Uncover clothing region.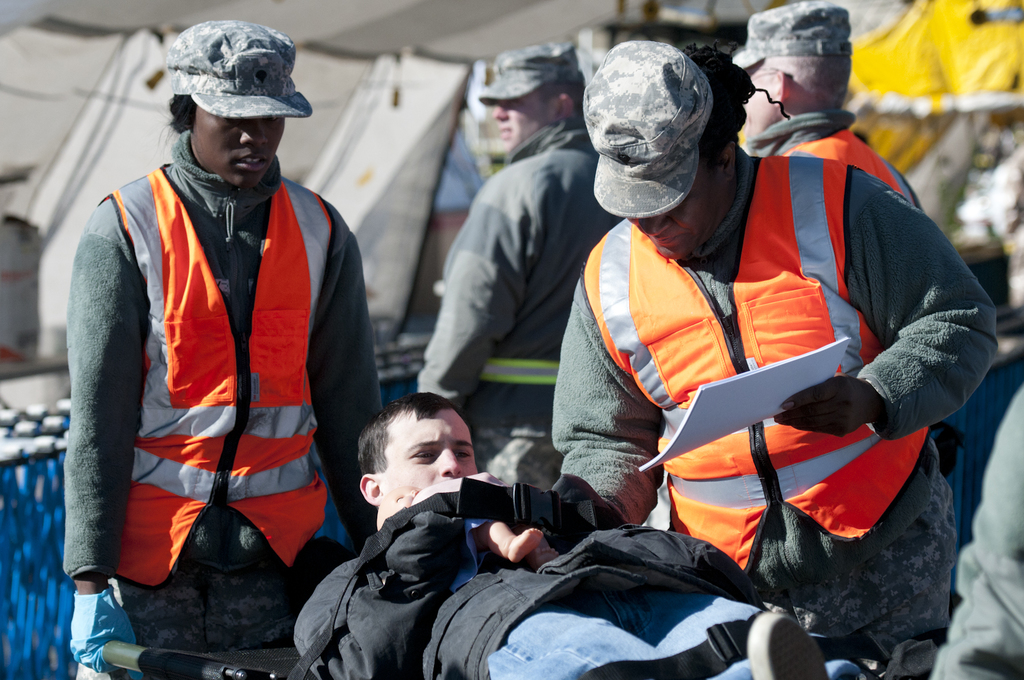
Uncovered: select_region(294, 524, 860, 679).
